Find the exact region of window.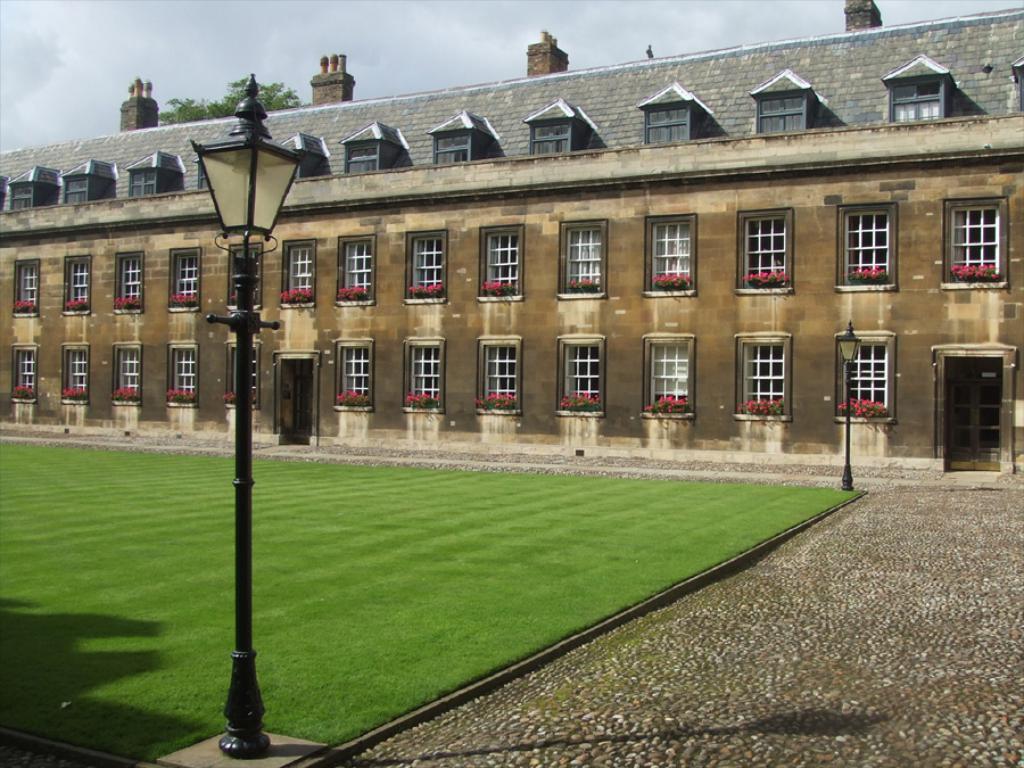
Exact region: bbox(329, 340, 373, 416).
